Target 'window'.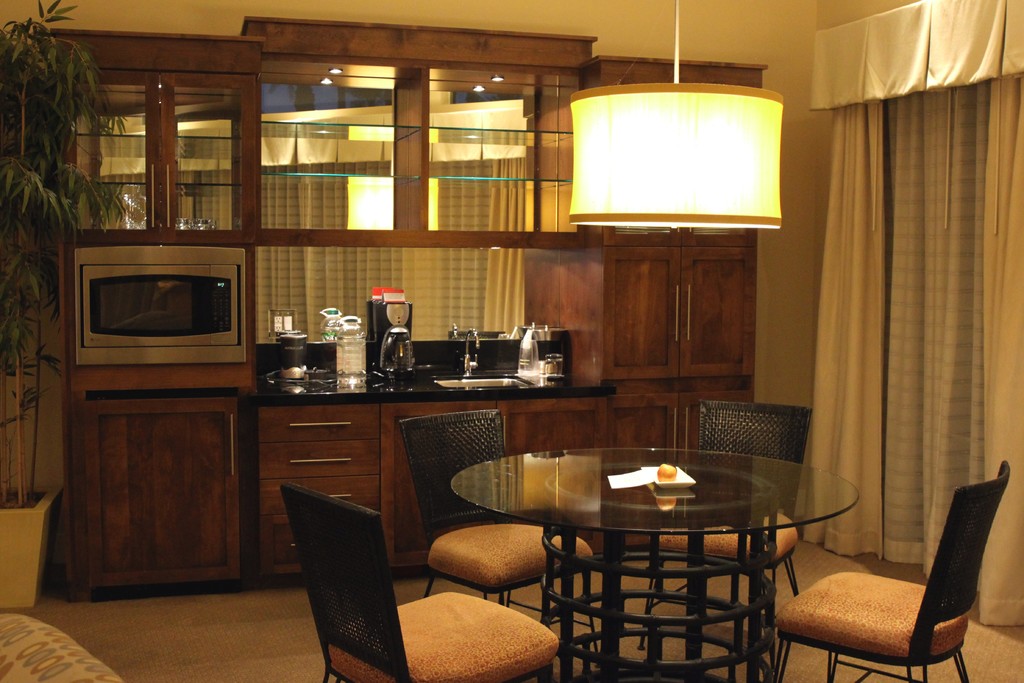
Target region: bbox(425, 65, 581, 234).
